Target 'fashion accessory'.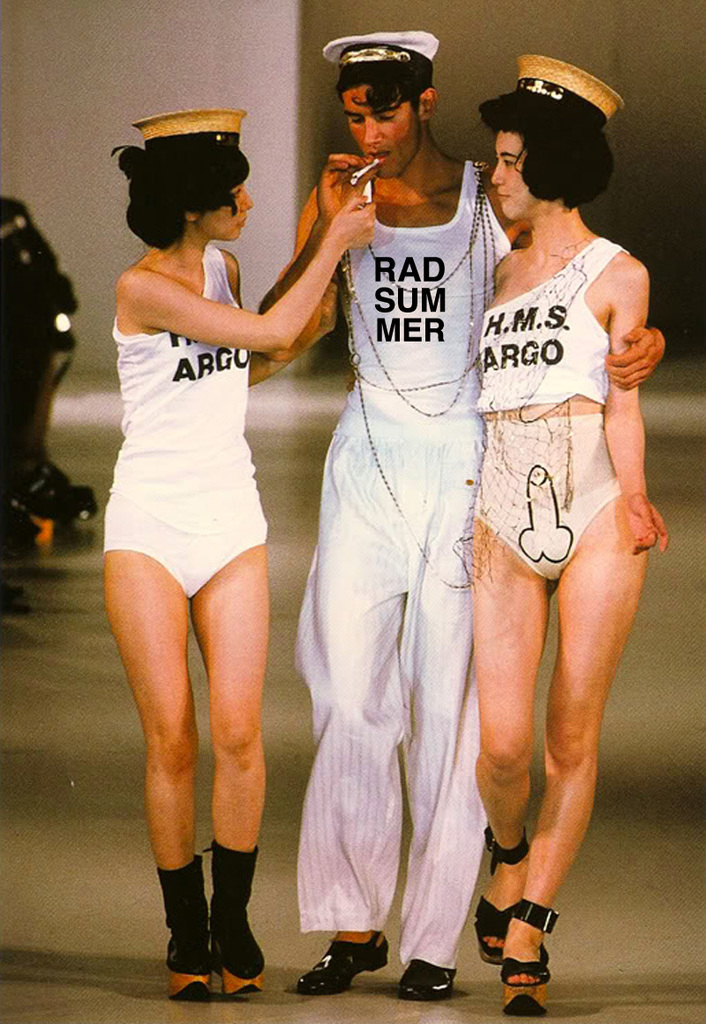
Target region: [474, 835, 527, 959].
